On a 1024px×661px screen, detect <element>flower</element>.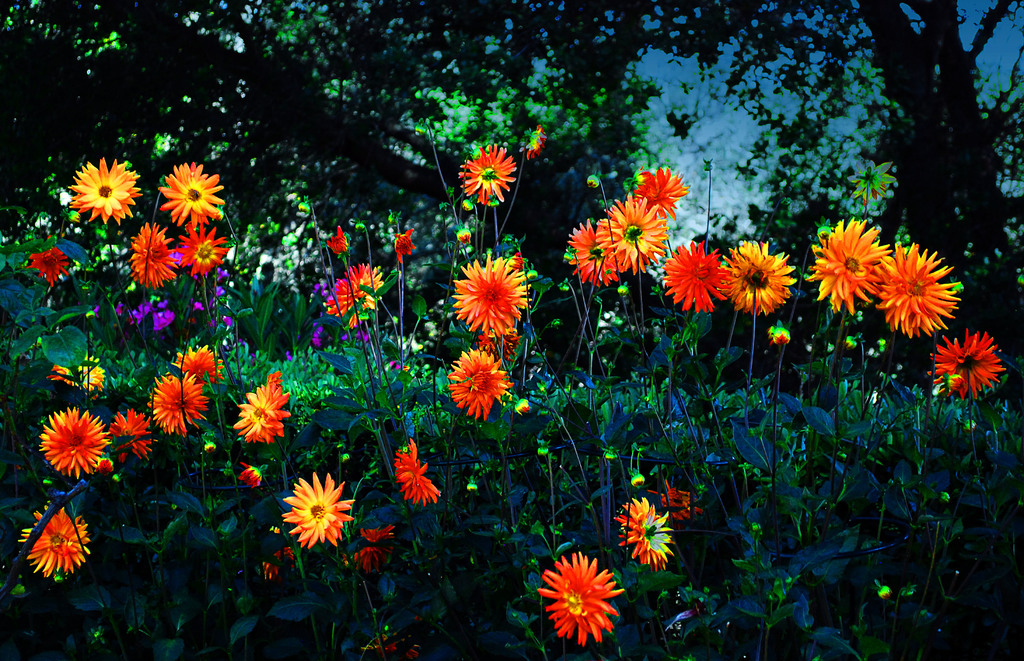
bbox=[238, 378, 288, 445].
